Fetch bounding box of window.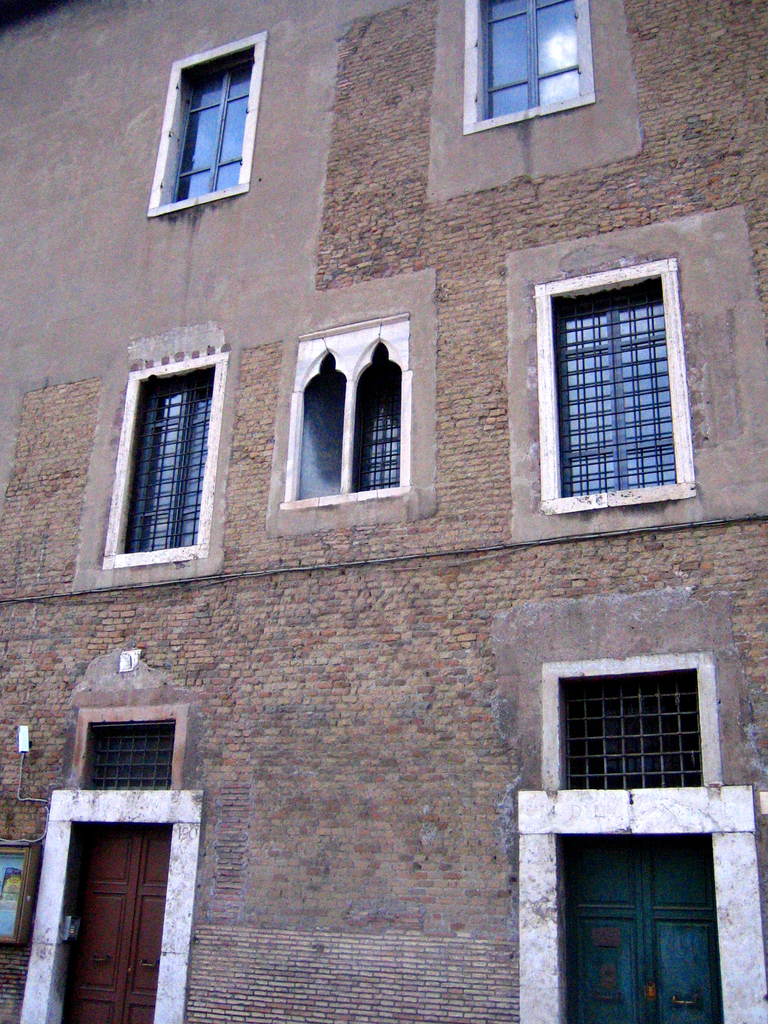
Bbox: <box>281,314,412,507</box>.
